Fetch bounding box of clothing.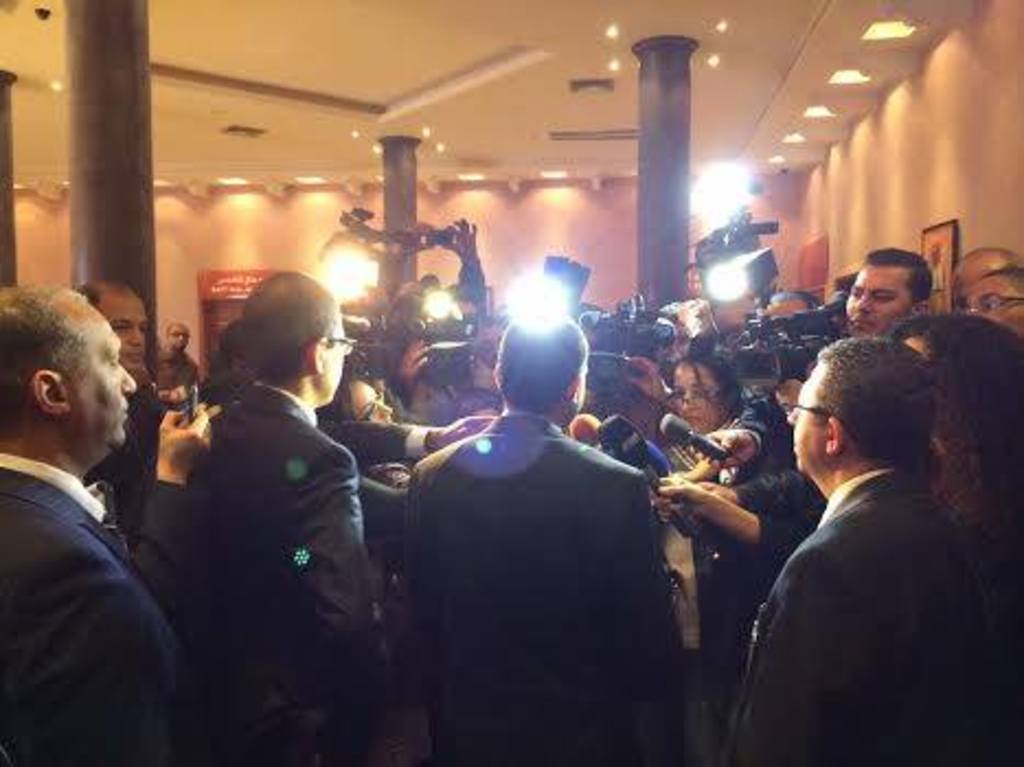
Bbox: rect(81, 379, 156, 539).
